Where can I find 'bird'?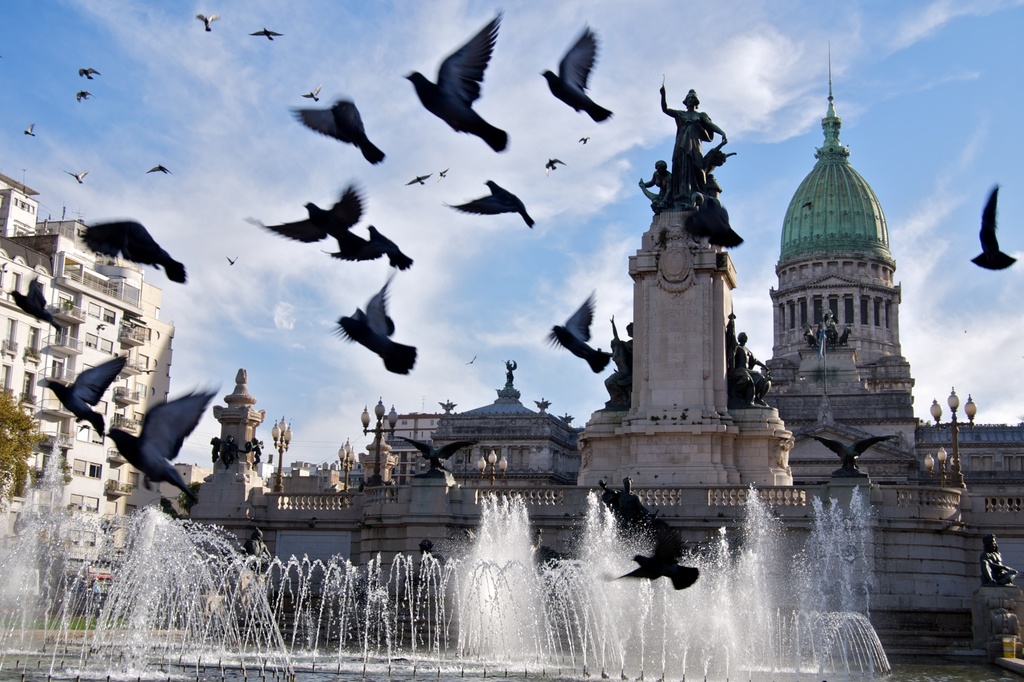
You can find it at <region>76, 86, 92, 106</region>.
